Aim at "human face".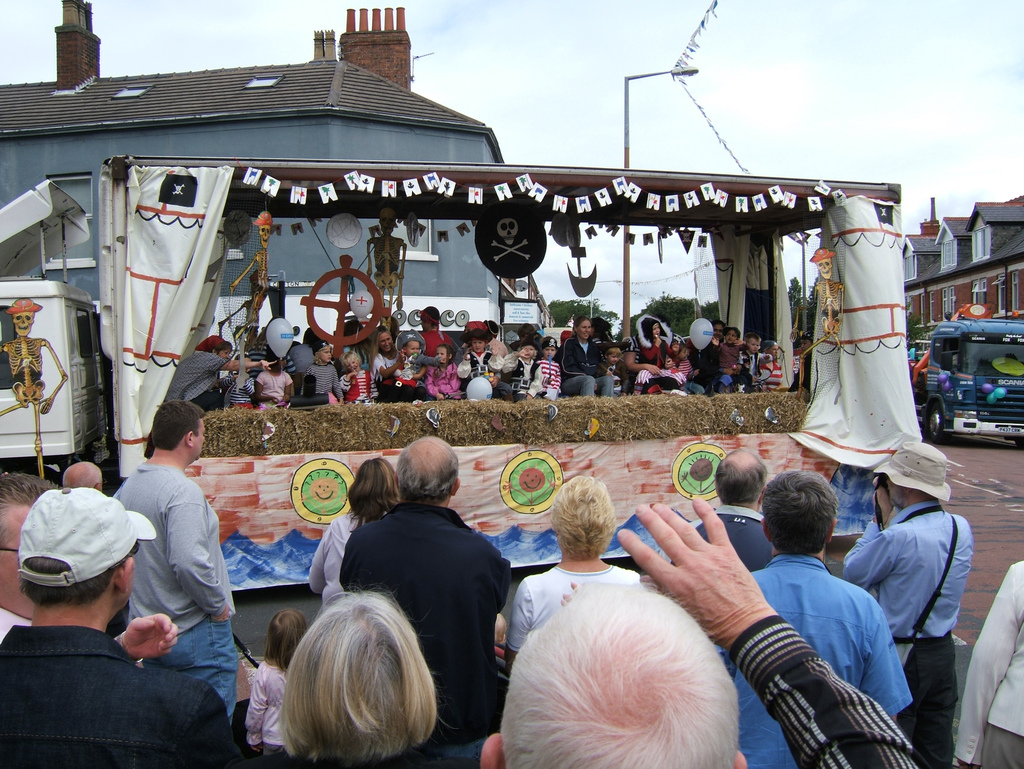
Aimed at [608, 351, 619, 362].
